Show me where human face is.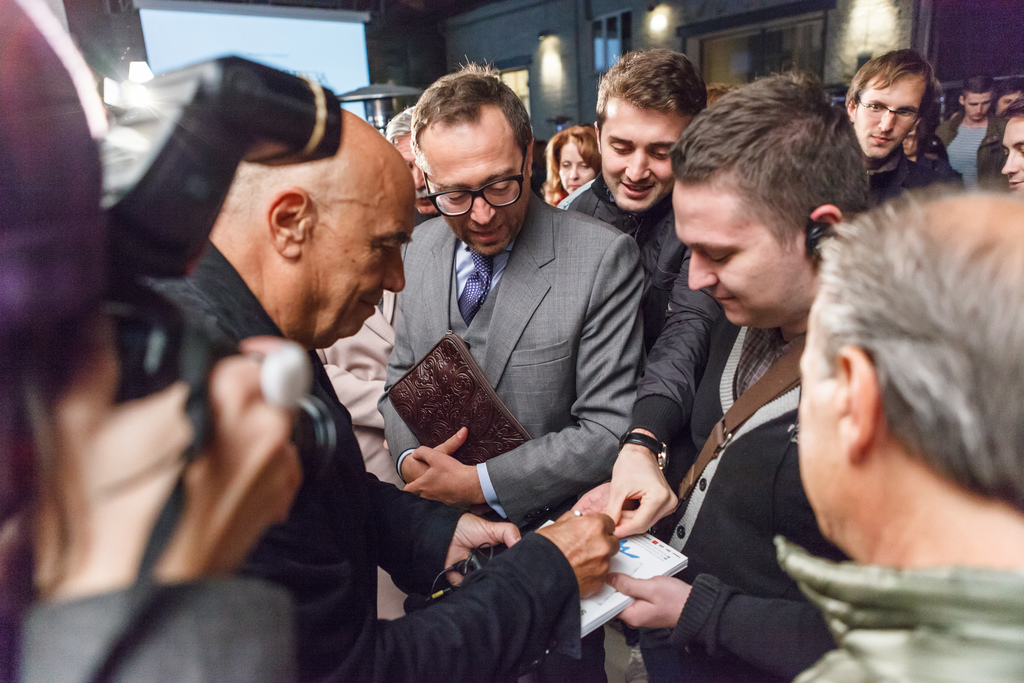
human face is at box=[440, 120, 520, 245].
